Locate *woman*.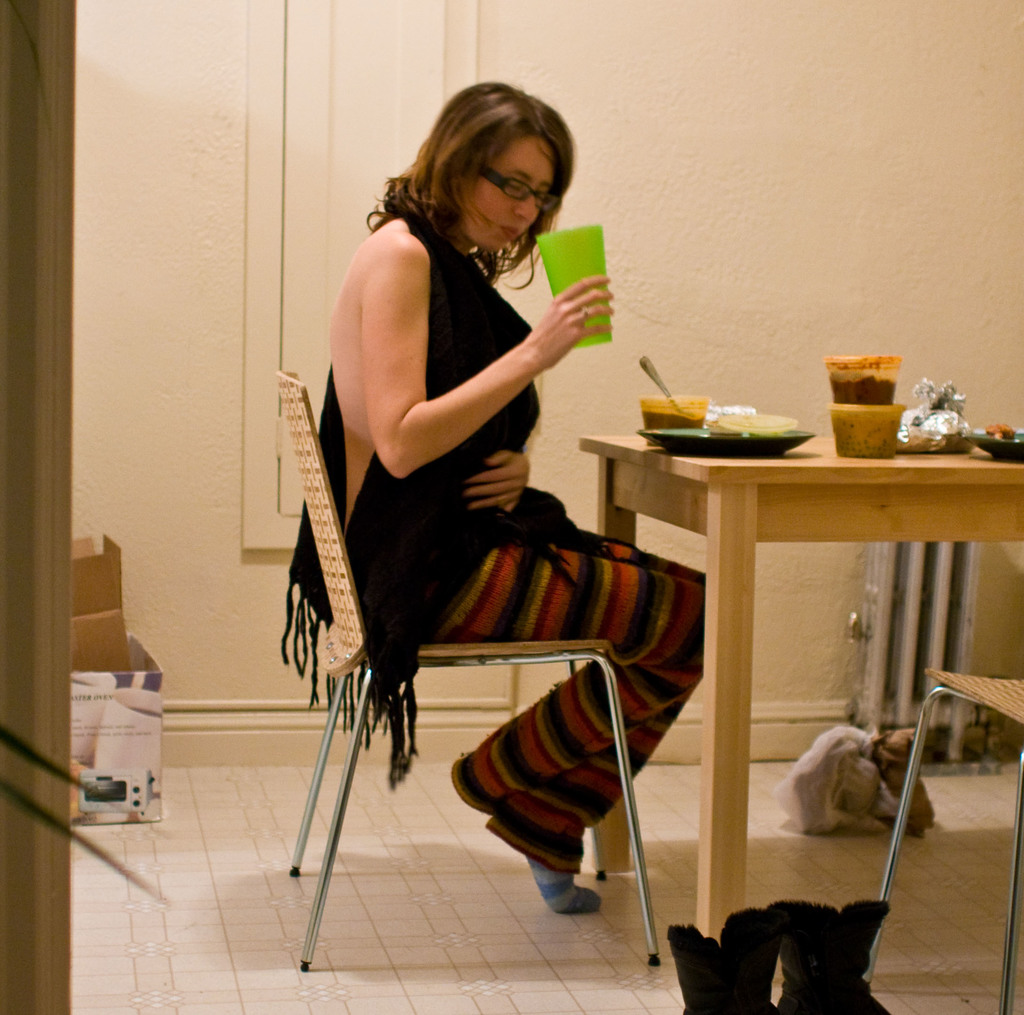
Bounding box: Rect(332, 81, 708, 908).
